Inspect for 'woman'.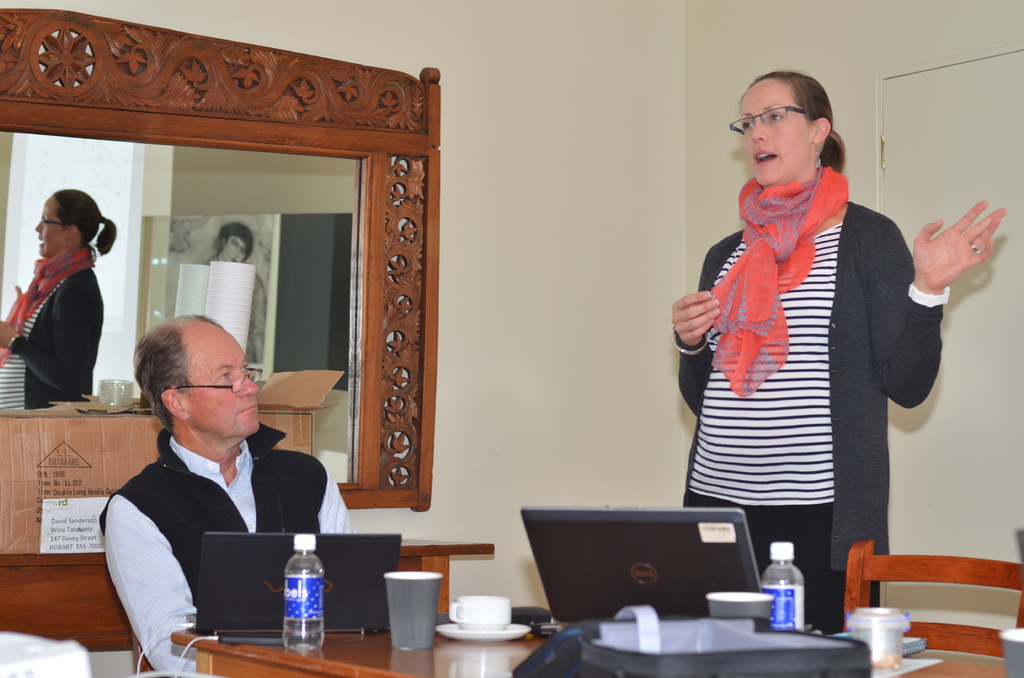
Inspection: select_region(11, 175, 106, 427).
